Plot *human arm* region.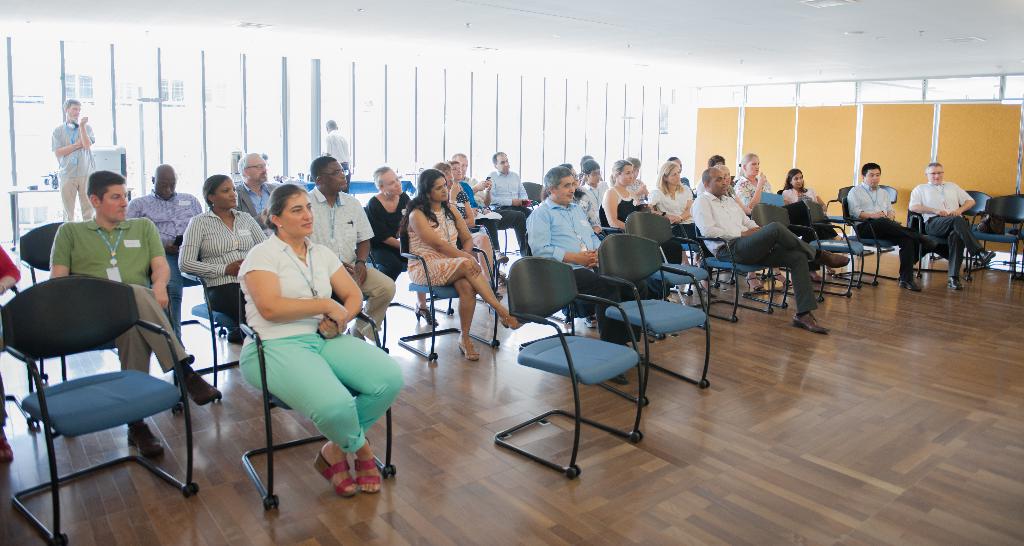
Plotted at {"left": 910, "top": 183, "right": 952, "bottom": 217}.
